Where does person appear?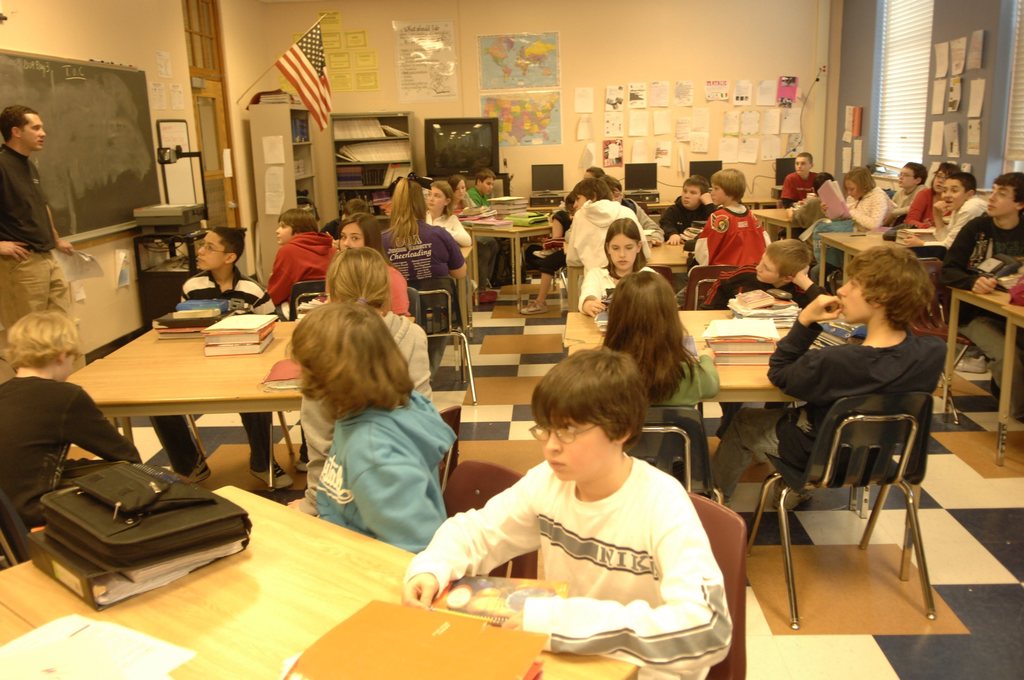
Appears at left=518, top=210, right=569, bottom=320.
